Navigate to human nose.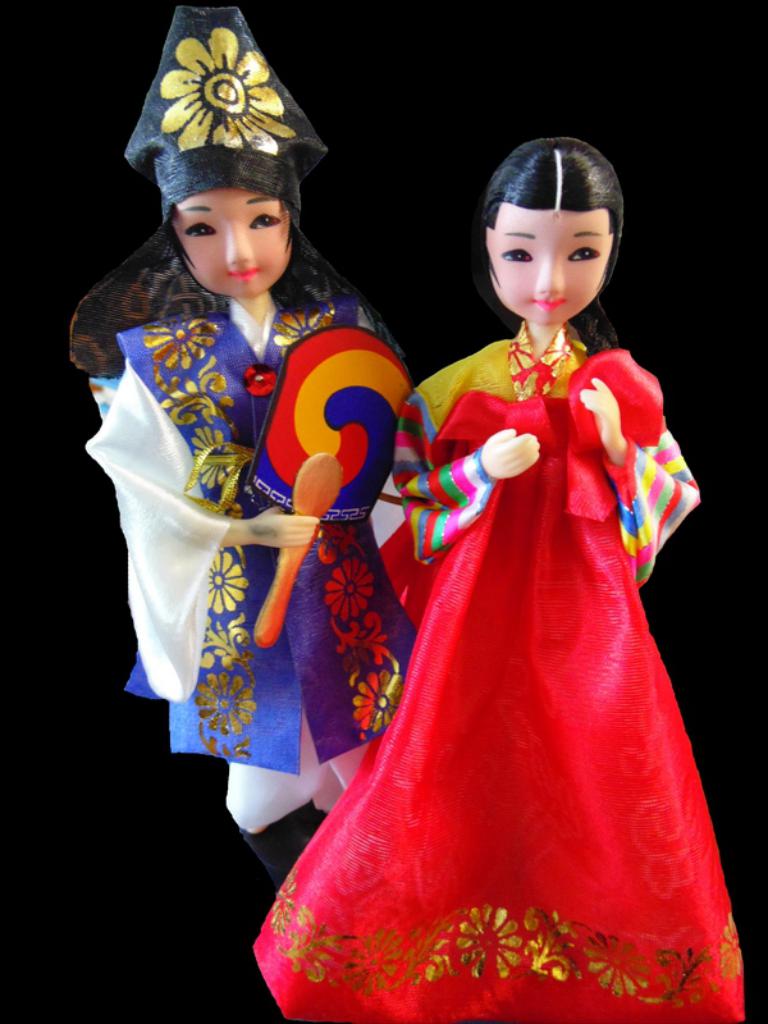
Navigation target: 221:225:251:268.
